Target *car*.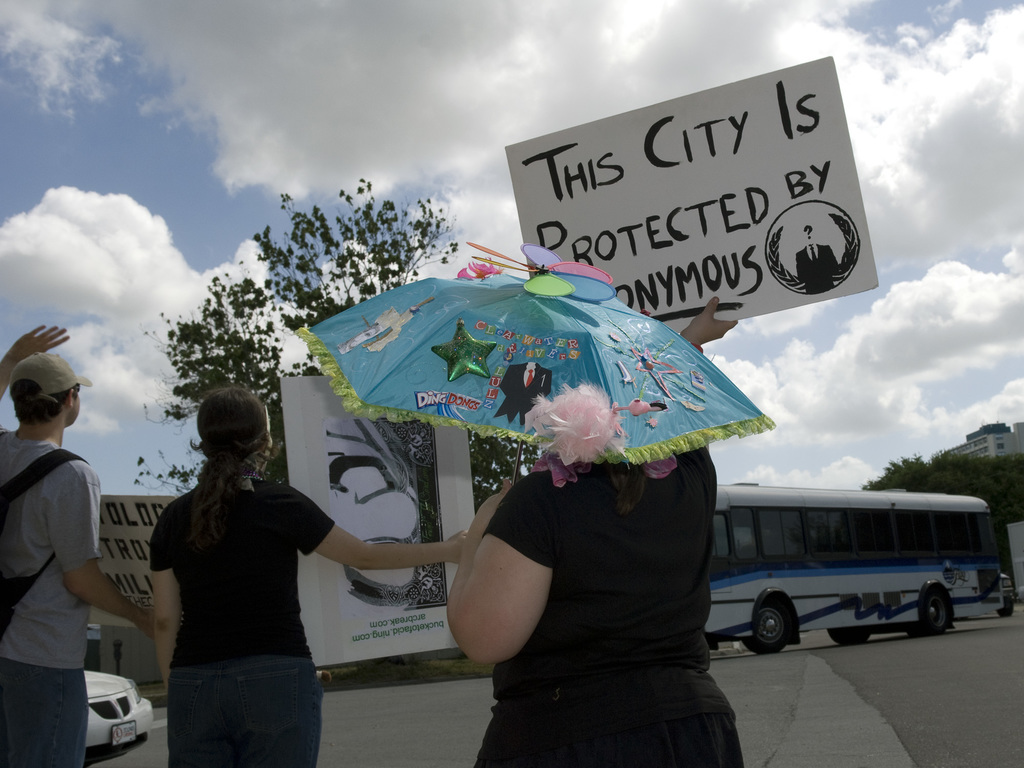
Target region: bbox=(1001, 572, 1014, 616).
